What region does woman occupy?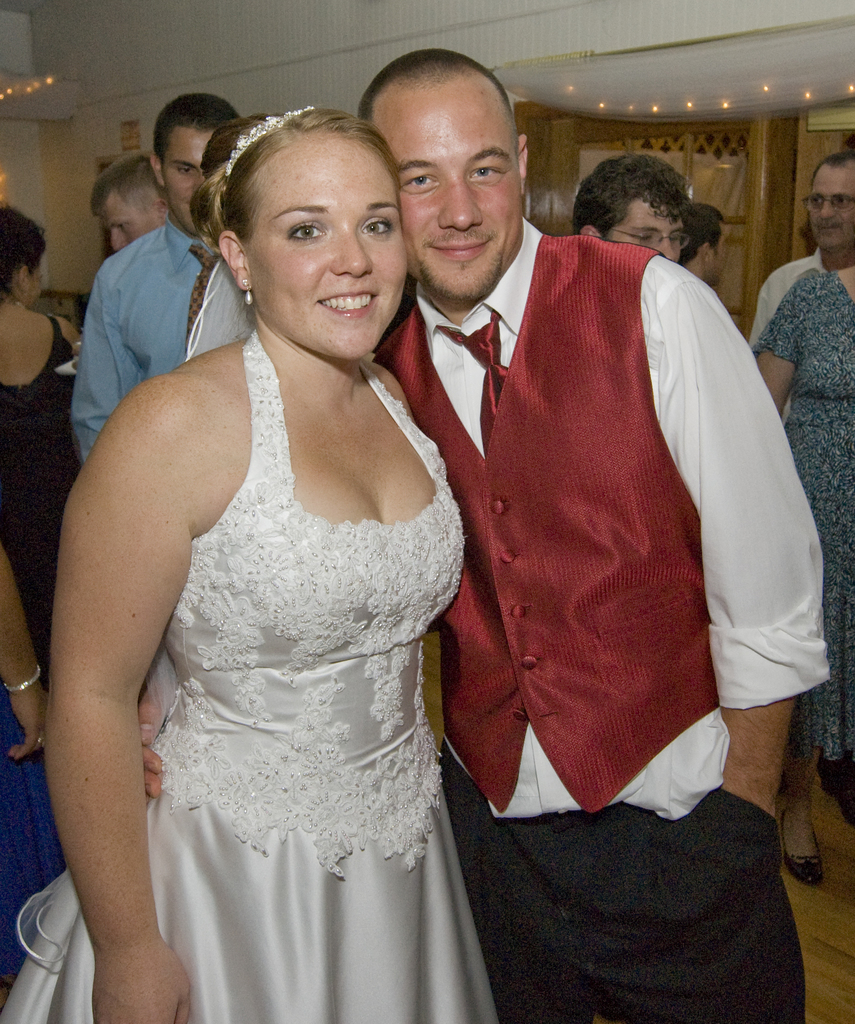
<region>39, 100, 507, 1020</region>.
